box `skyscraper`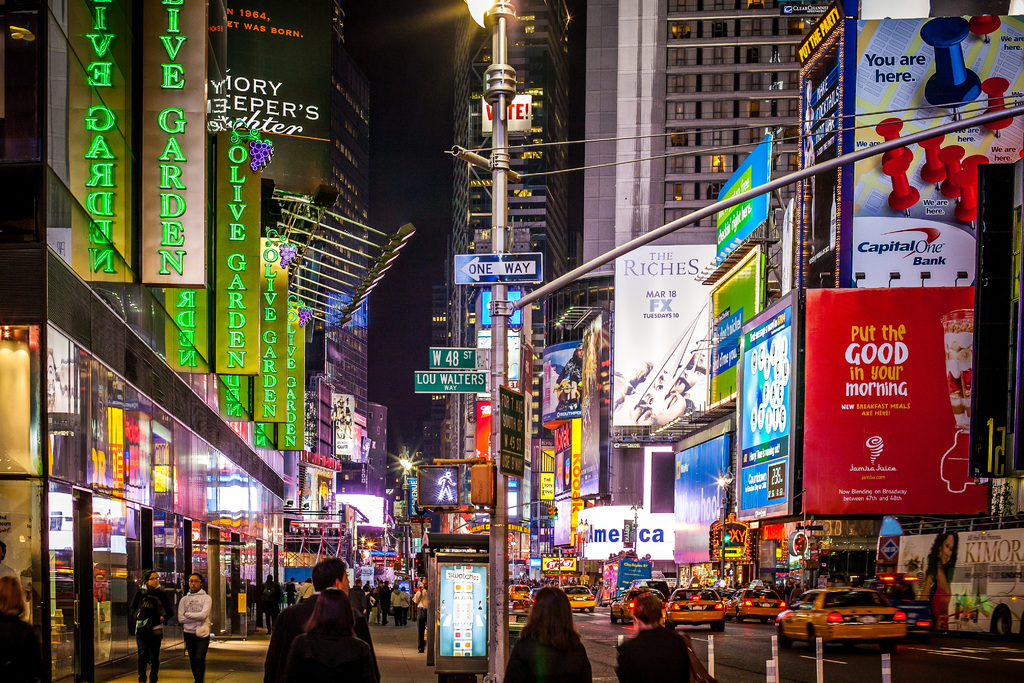
(427,2,593,452)
